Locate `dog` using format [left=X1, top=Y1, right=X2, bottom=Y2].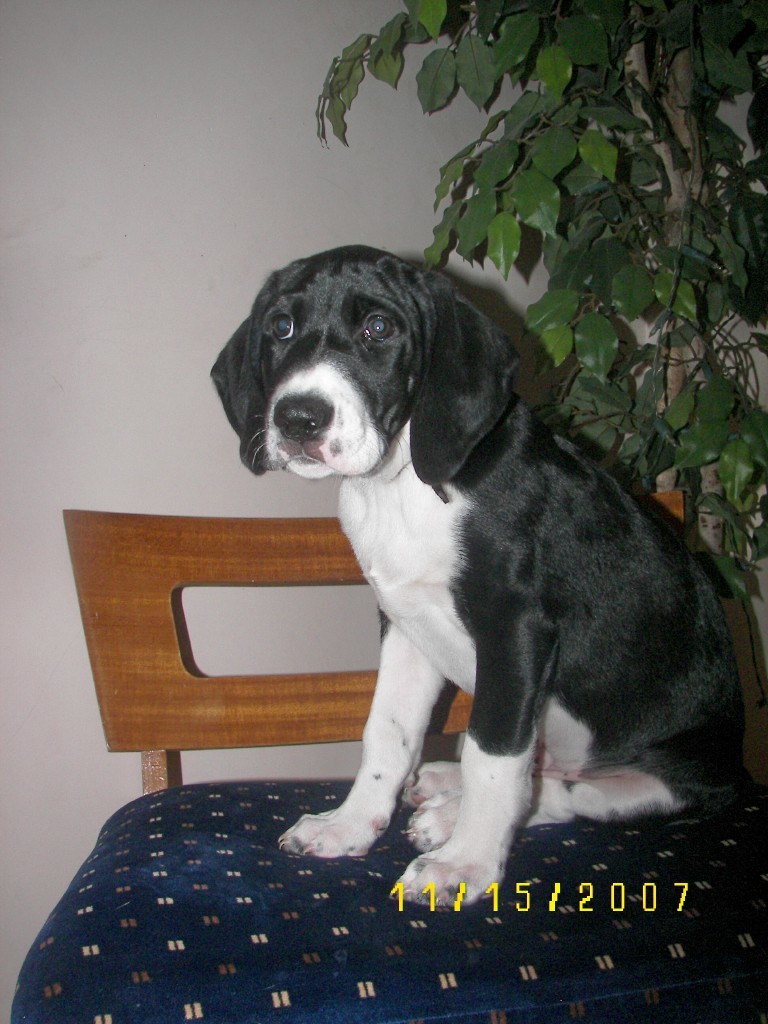
[left=211, top=248, right=759, bottom=907].
